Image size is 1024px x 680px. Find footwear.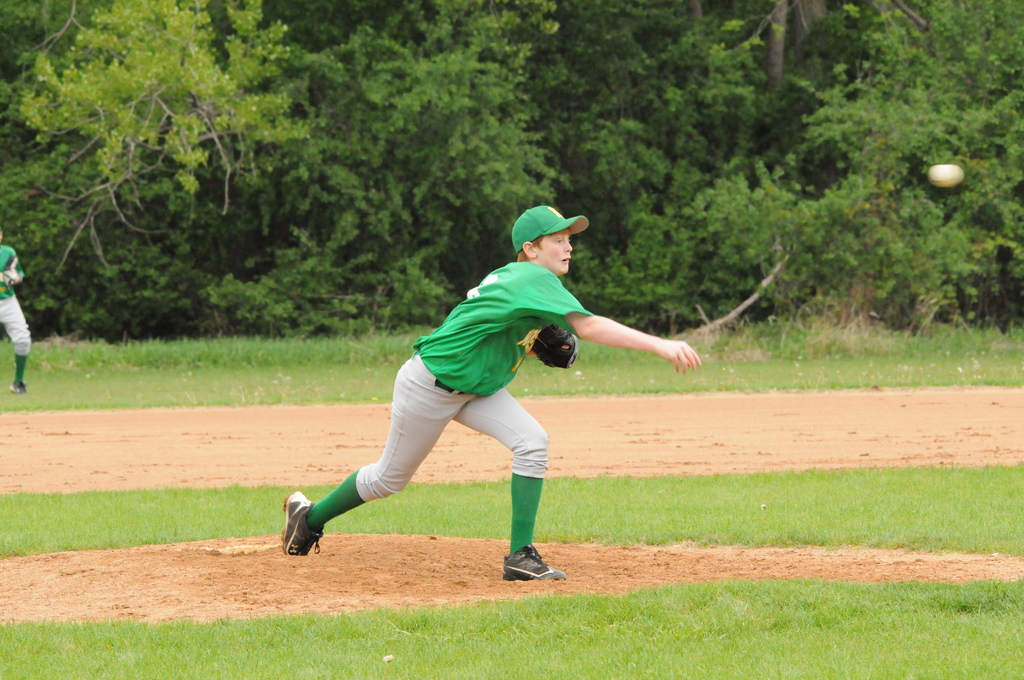
x1=497, y1=546, x2=568, y2=580.
